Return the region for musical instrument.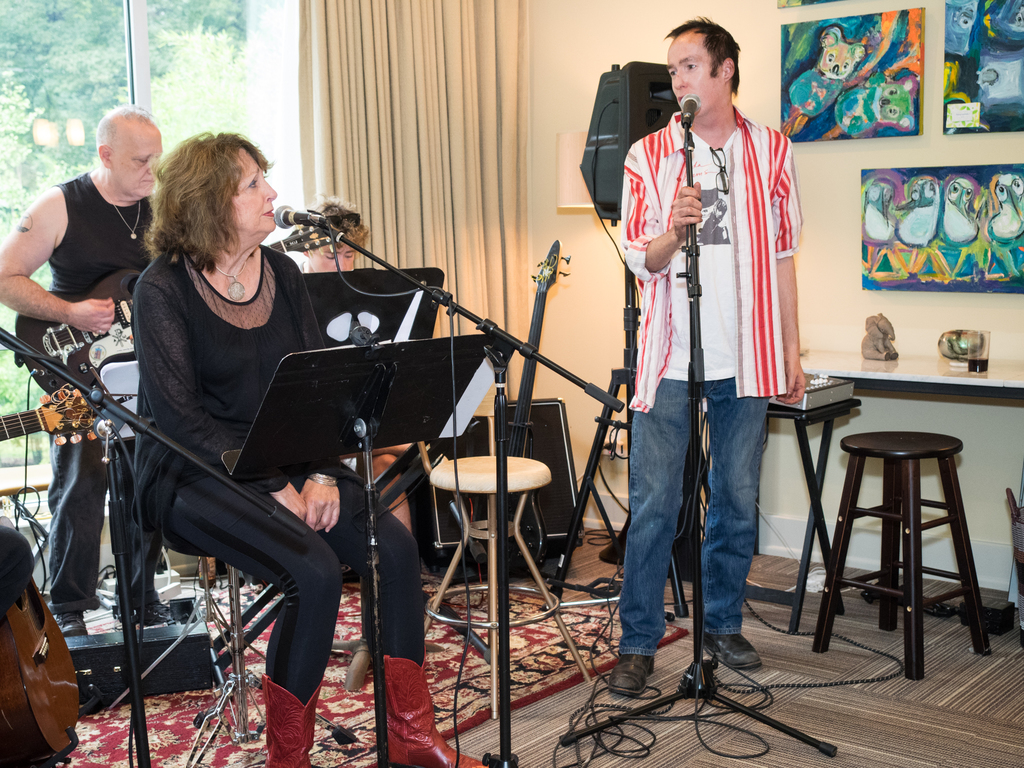
bbox=(0, 384, 99, 436).
